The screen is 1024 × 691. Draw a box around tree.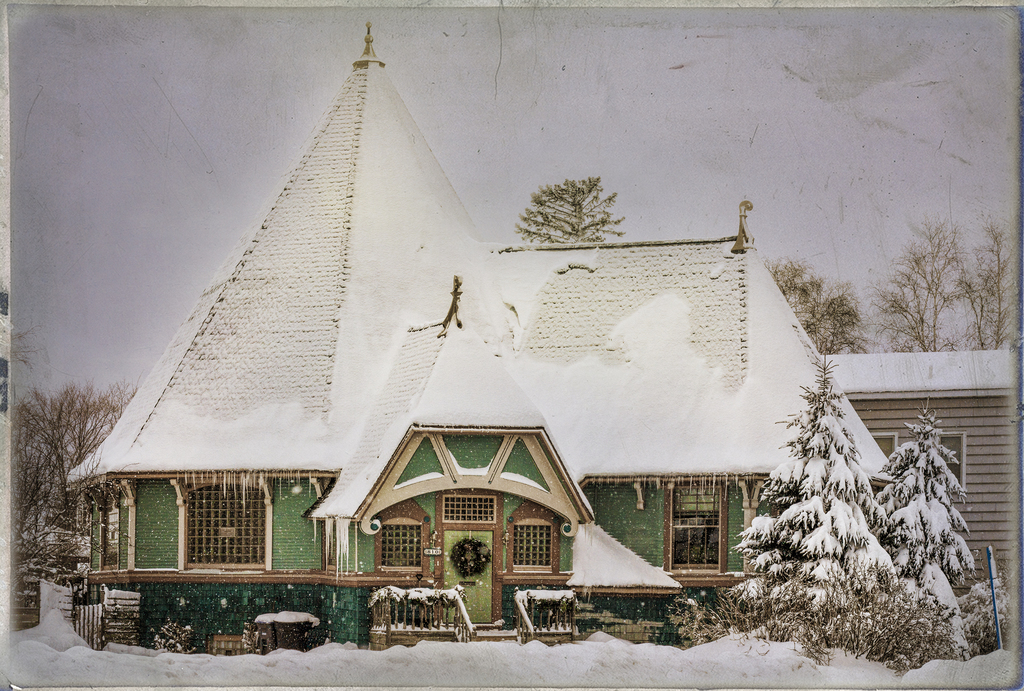
rect(765, 253, 873, 354).
